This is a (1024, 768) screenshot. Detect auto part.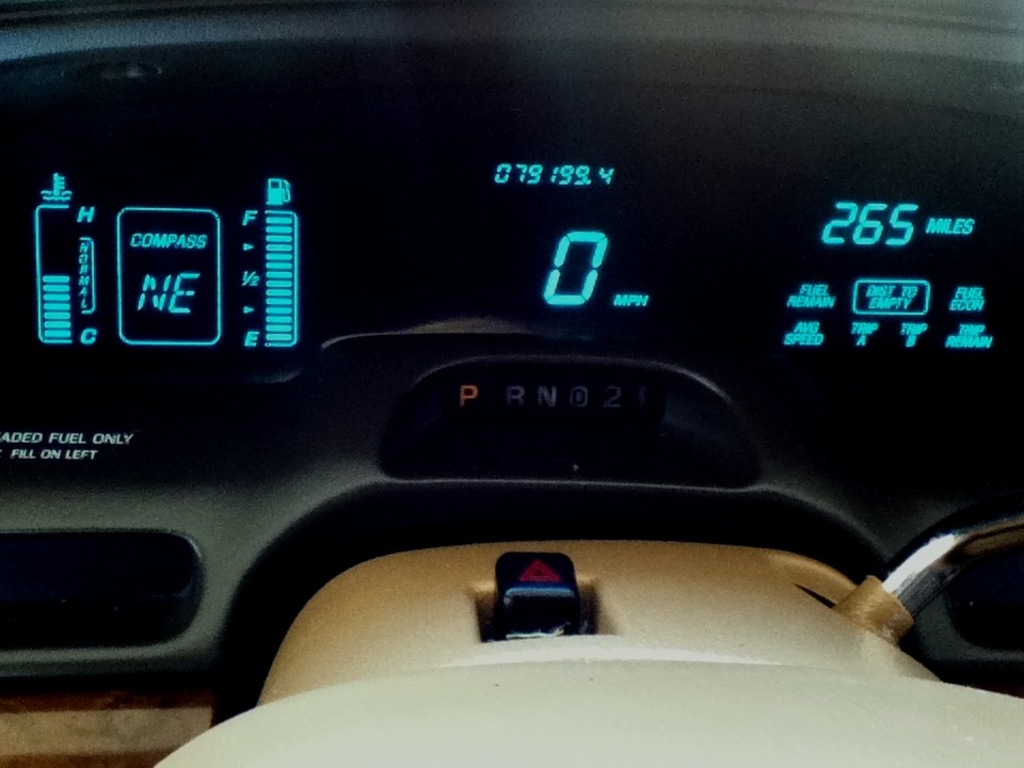
pyautogui.locateOnScreen(150, 546, 1023, 767).
